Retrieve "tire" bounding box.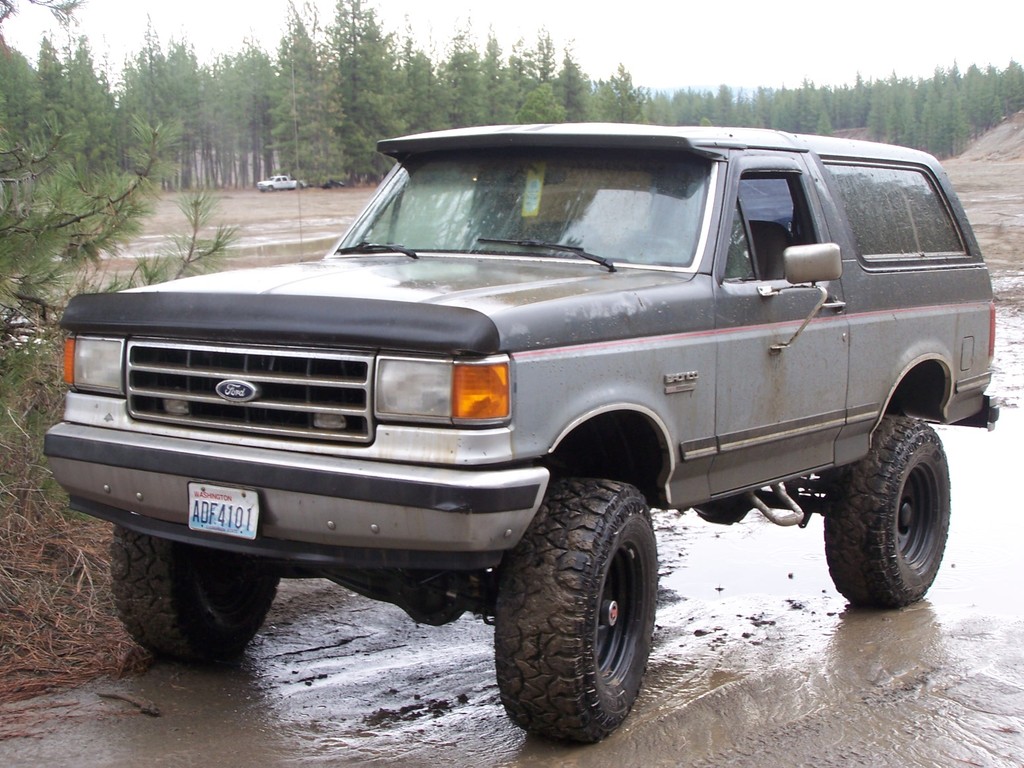
Bounding box: 107:521:276:667.
